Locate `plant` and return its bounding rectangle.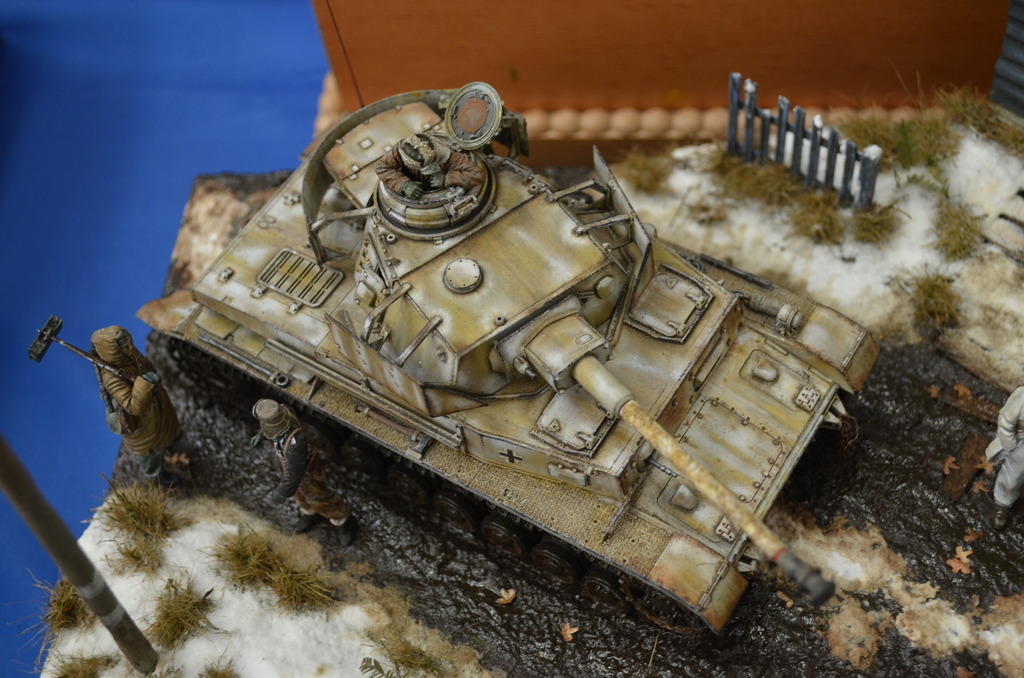
(x1=848, y1=195, x2=892, y2=243).
